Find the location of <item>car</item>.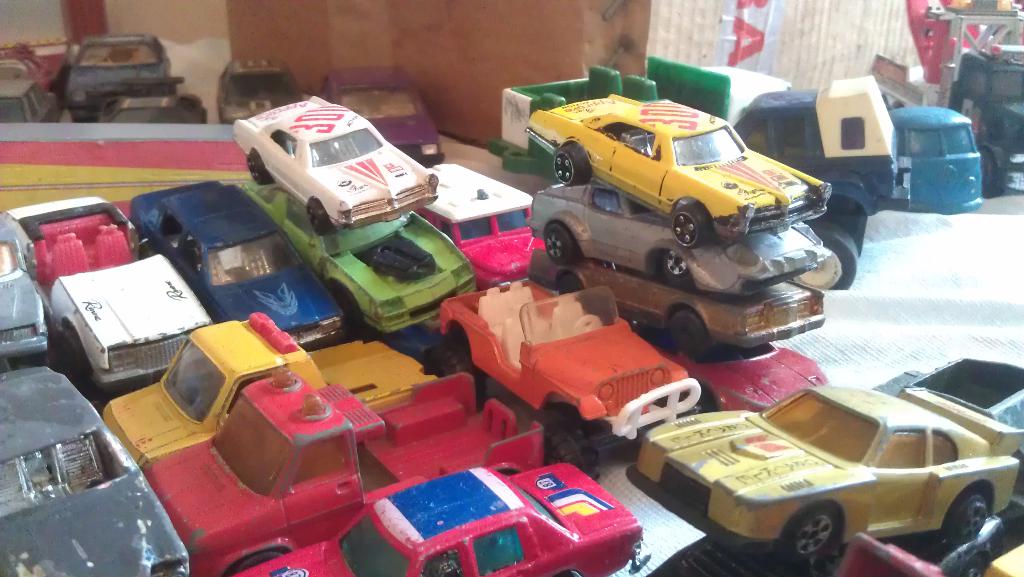
Location: l=128, t=174, r=343, b=342.
